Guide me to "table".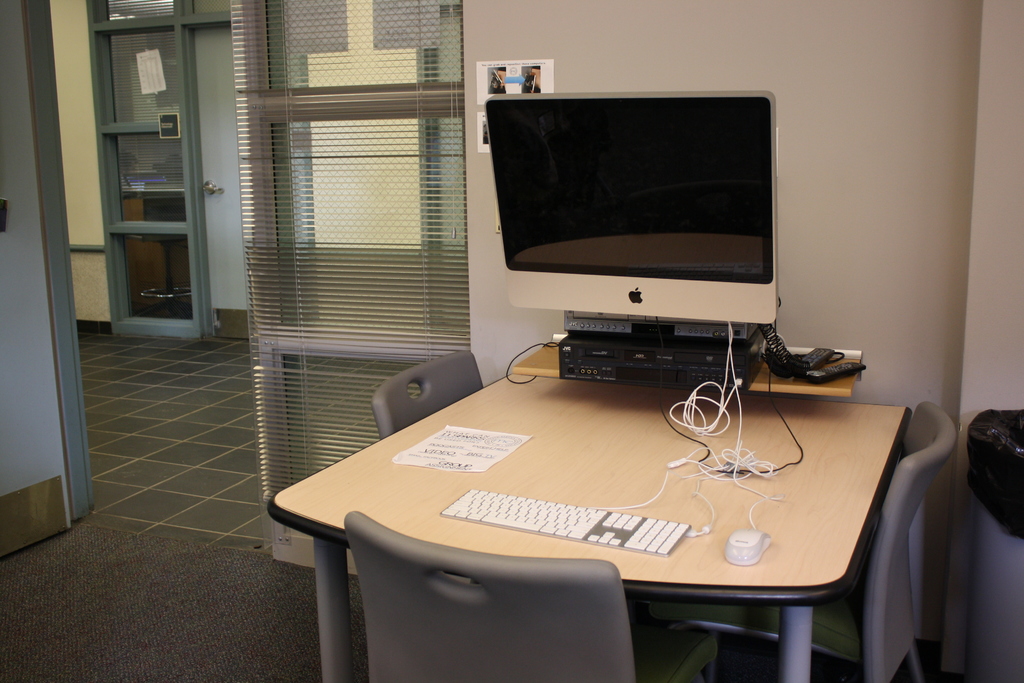
Guidance: [283, 339, 954, 674].
